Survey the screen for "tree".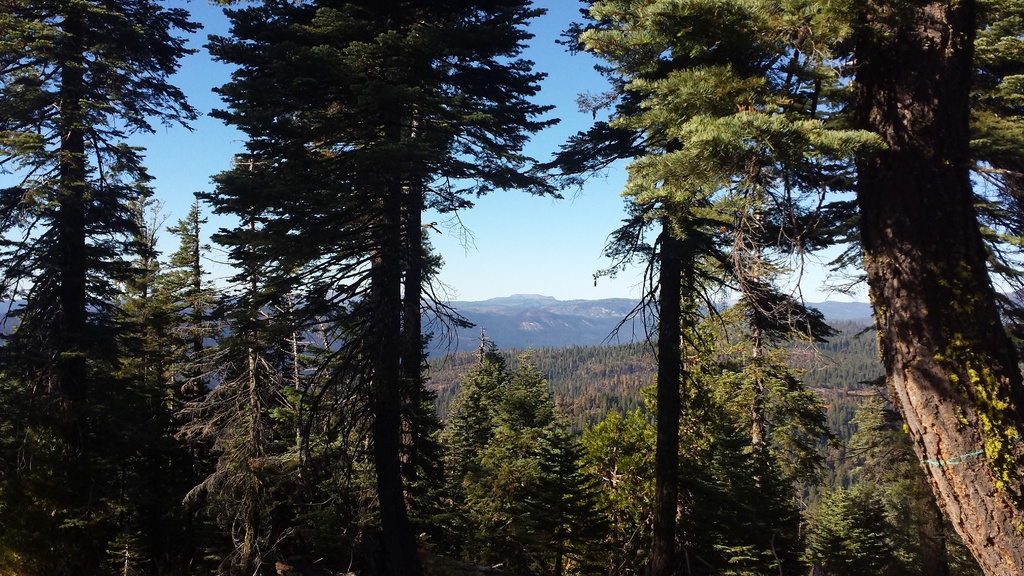
Survey found: (left=198, top=0, right=577, bottom=575).
